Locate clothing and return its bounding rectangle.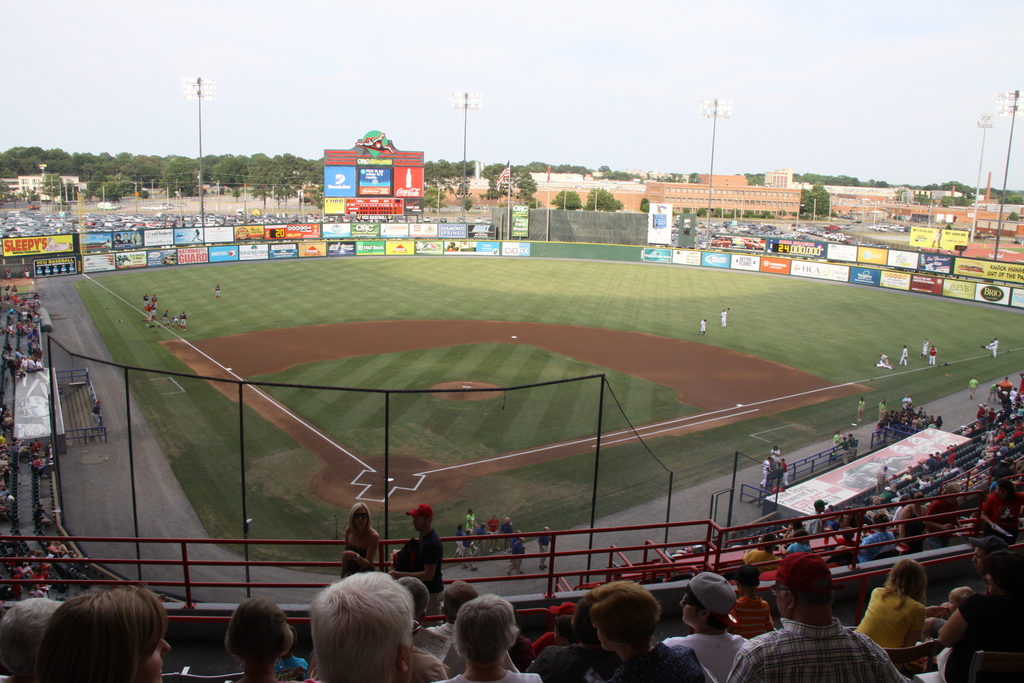
box(276, 659, 307, 678).
